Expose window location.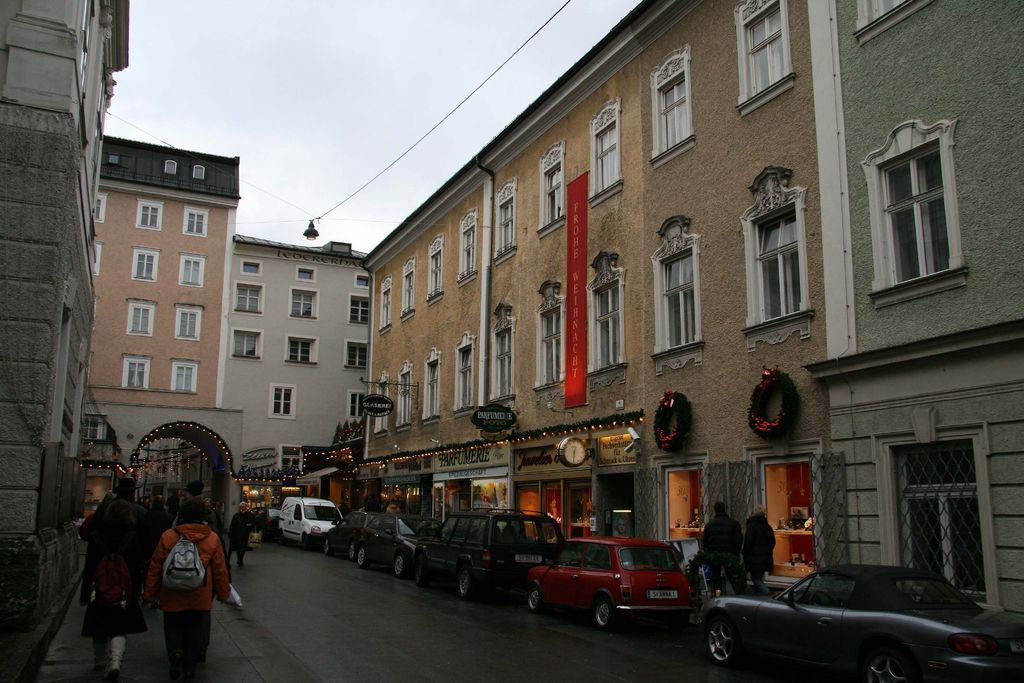
Exposed at [left=161, top=160, right=178, bottom=178].
